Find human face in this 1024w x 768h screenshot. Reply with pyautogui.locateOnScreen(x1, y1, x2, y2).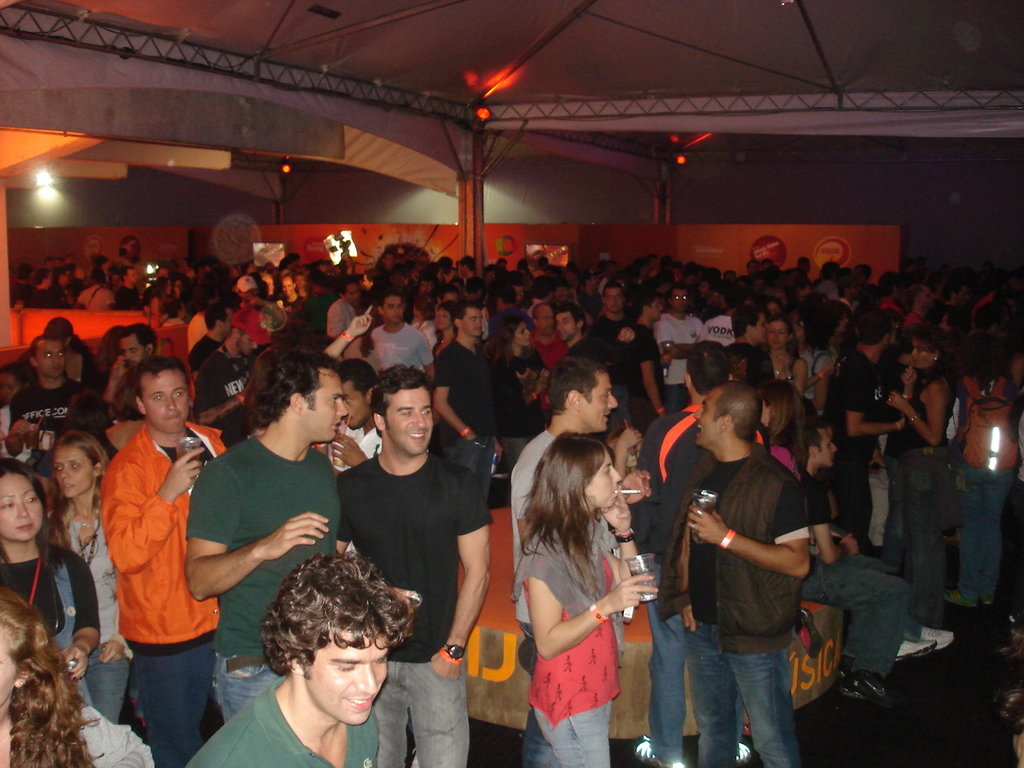
pyautogui.locateOnScreen(37, 339, 62, 378).
